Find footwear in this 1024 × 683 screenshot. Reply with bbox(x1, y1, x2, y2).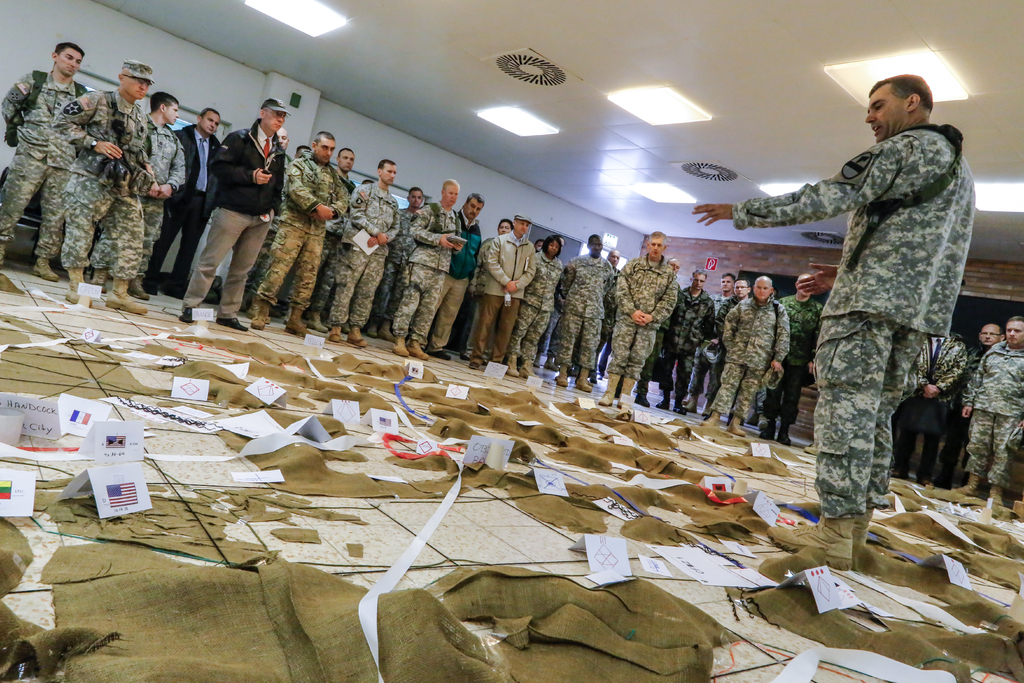
bbox(948, 474, 985, 499).
